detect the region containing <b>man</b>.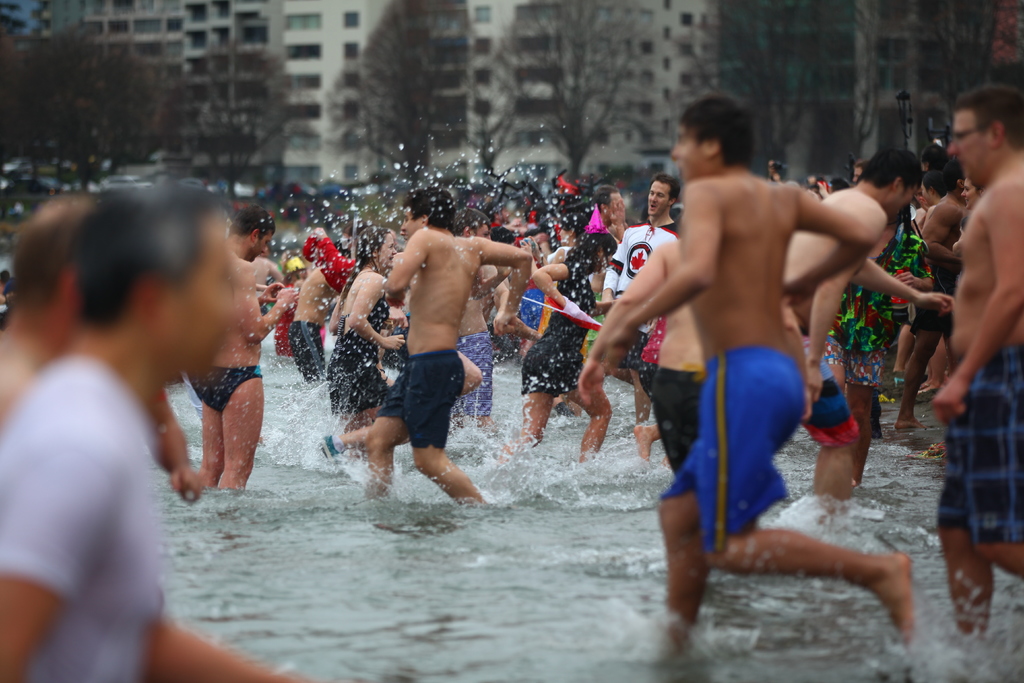
Rect(196, 204, 305, 487).
